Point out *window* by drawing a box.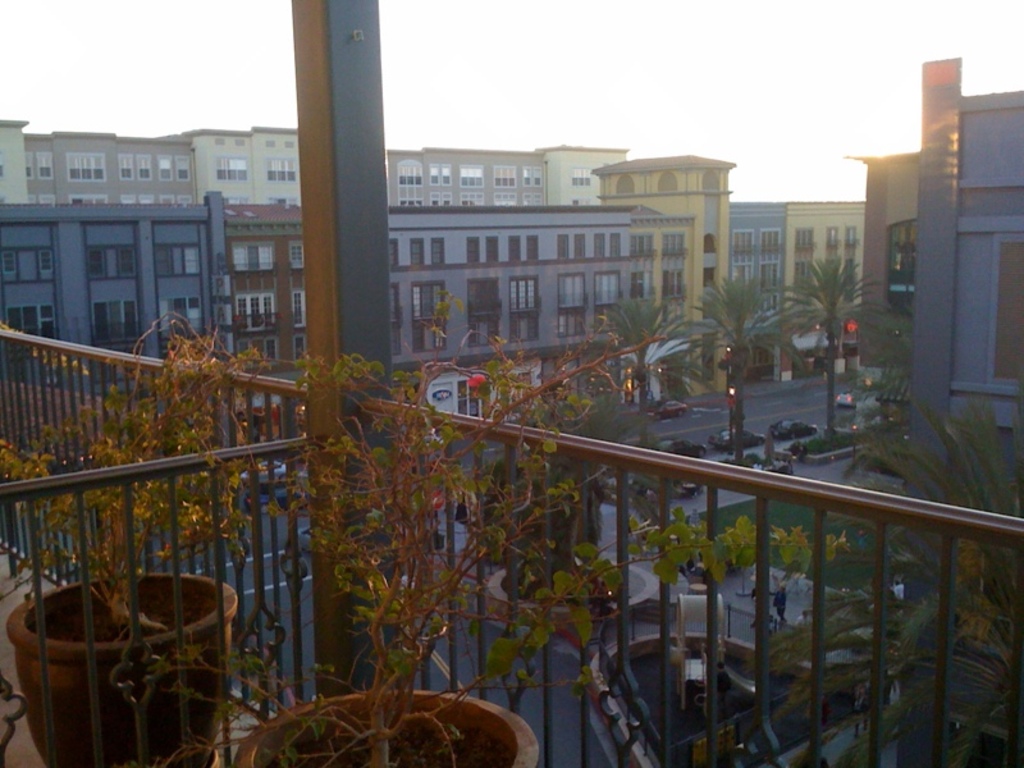
285/292/306/326.
